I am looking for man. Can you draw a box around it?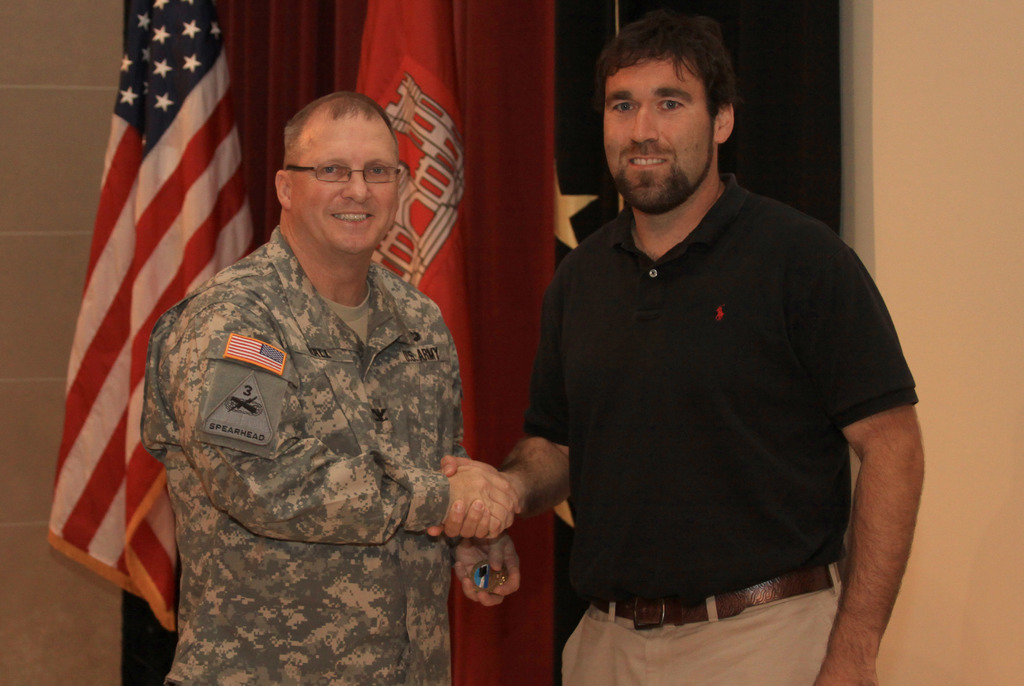
Sure, the bounding box is 470:15:938:680.
